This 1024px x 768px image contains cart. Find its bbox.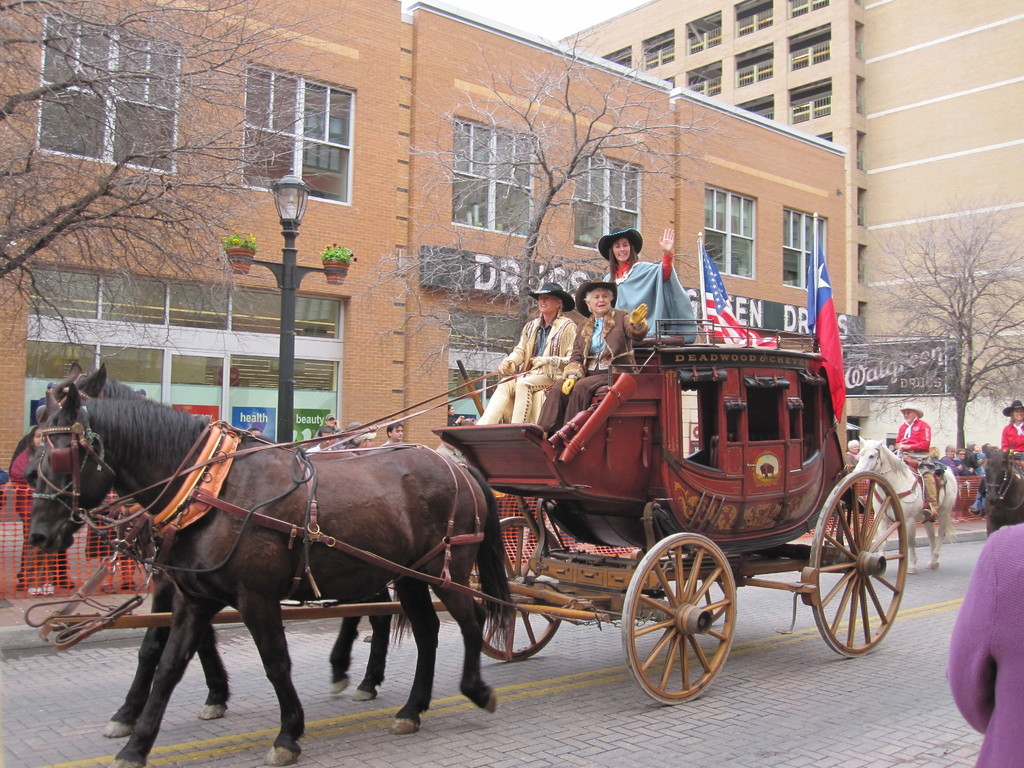
[x1=36, y1=319, x2=908, y2=706].
